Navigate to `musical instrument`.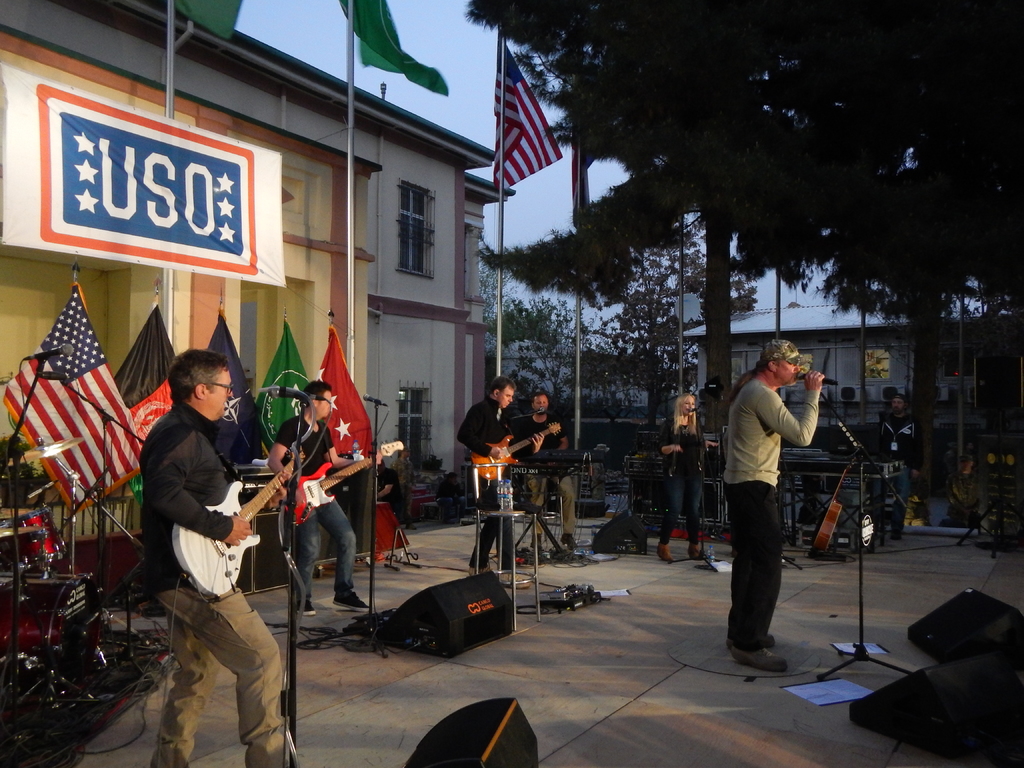
Navigation target: <box>10,502,61,577</box>.
